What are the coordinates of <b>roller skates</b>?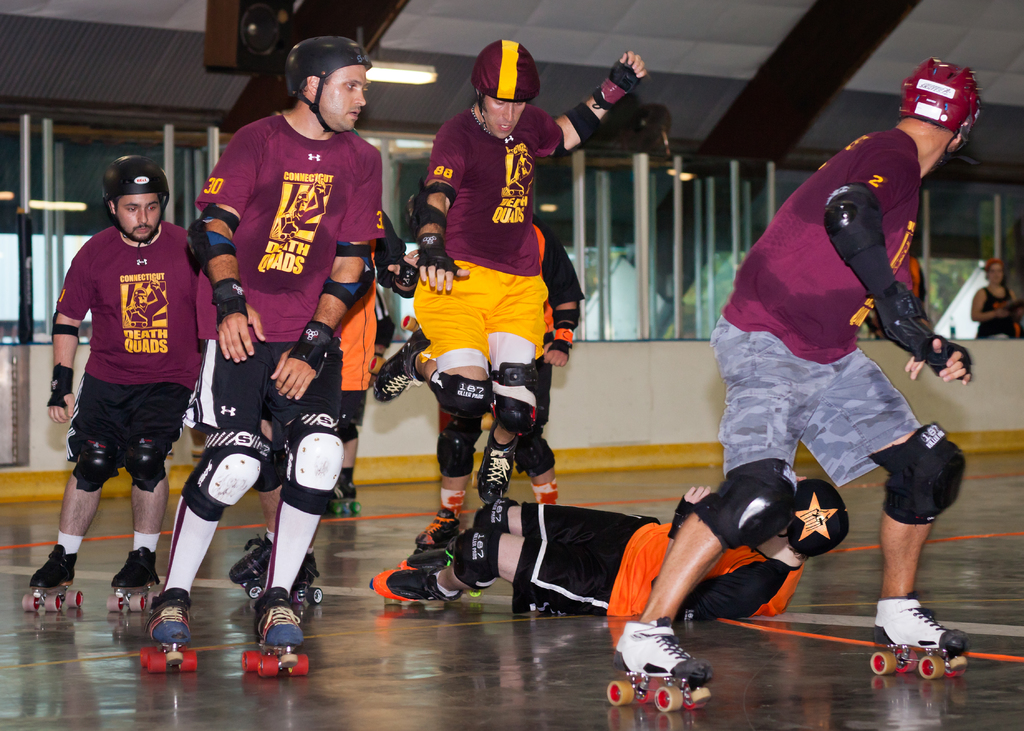
rect(413, 510, 463, 547).
